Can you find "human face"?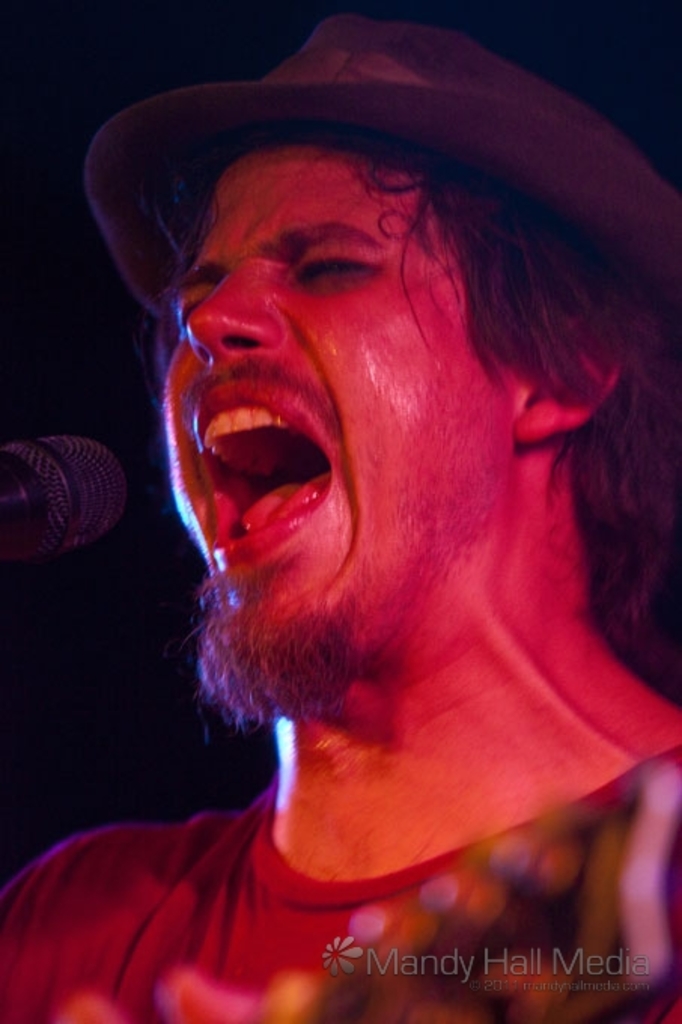
Yes, bounding box: left=131, top=136, right=512, bottom=696.
